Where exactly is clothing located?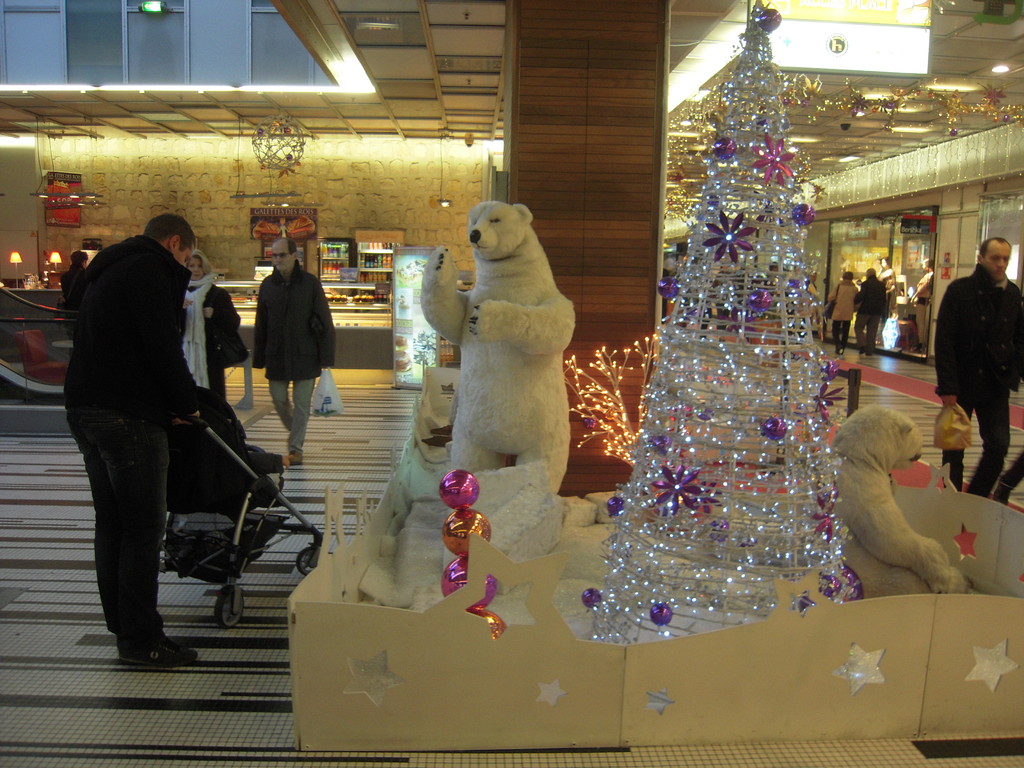
Its bounding box is crop(250, 260, 335, 456).
